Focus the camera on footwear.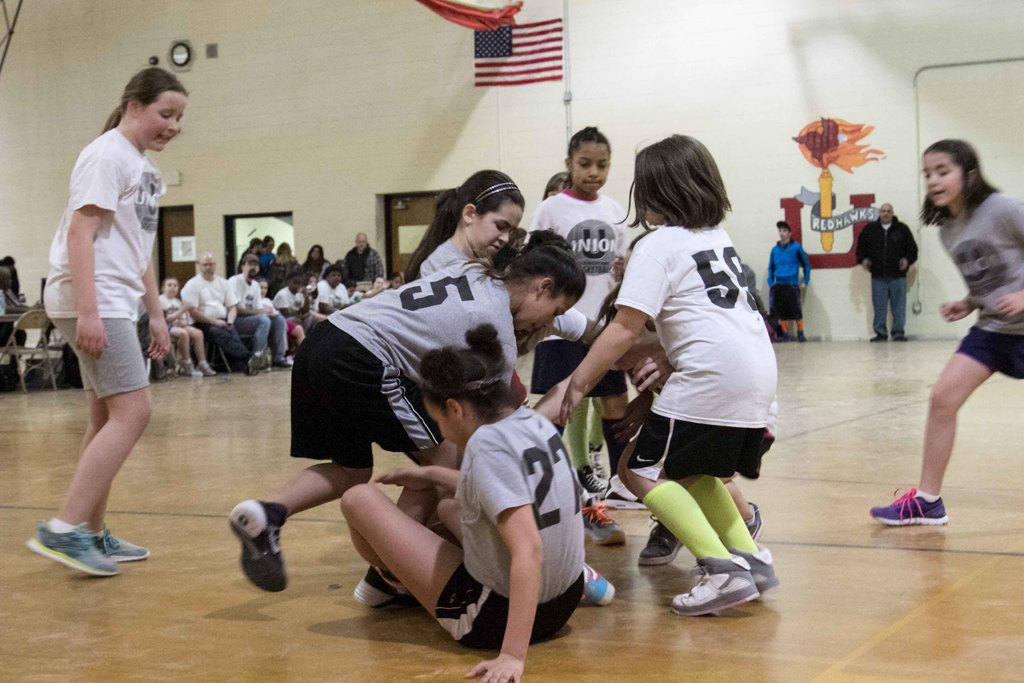
Focus region: box(81, 526, 150, 567).
